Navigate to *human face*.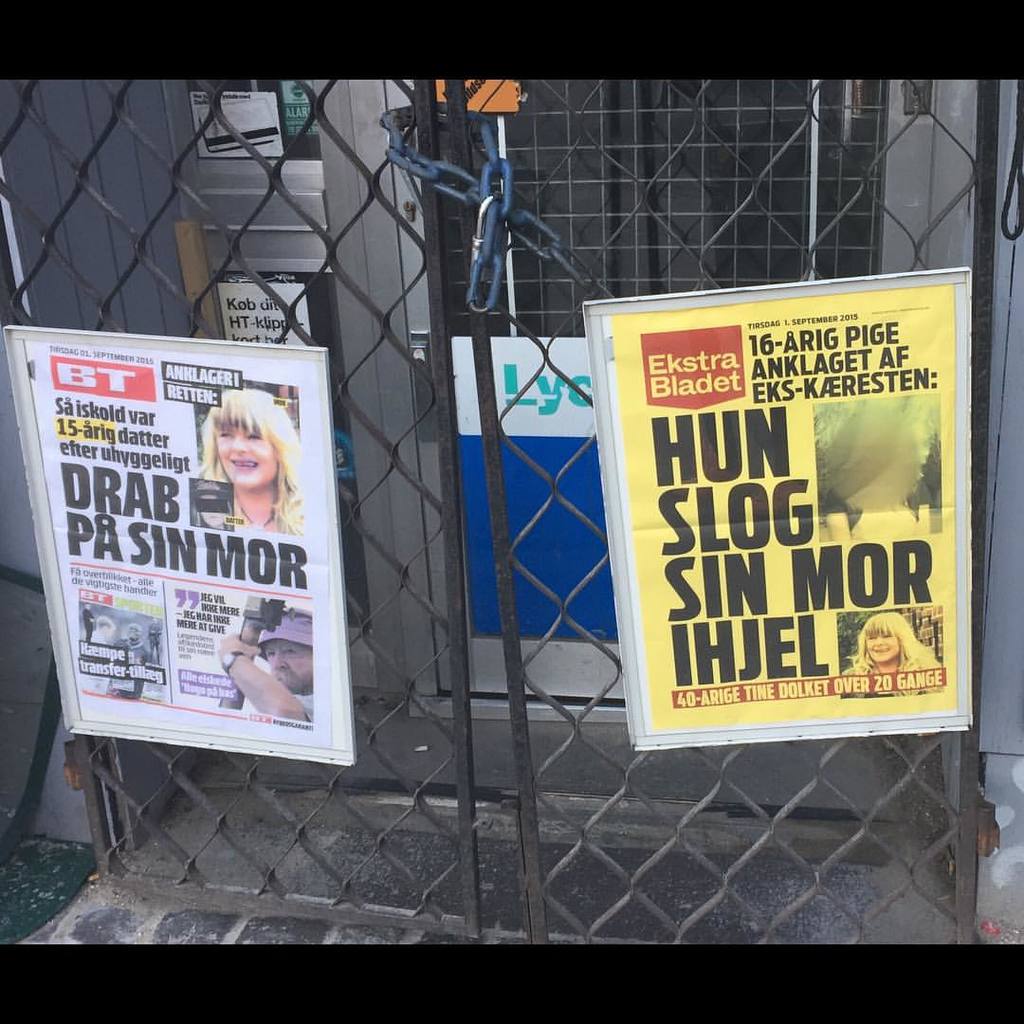
Navigation target: (216, 425, 276, 493).
